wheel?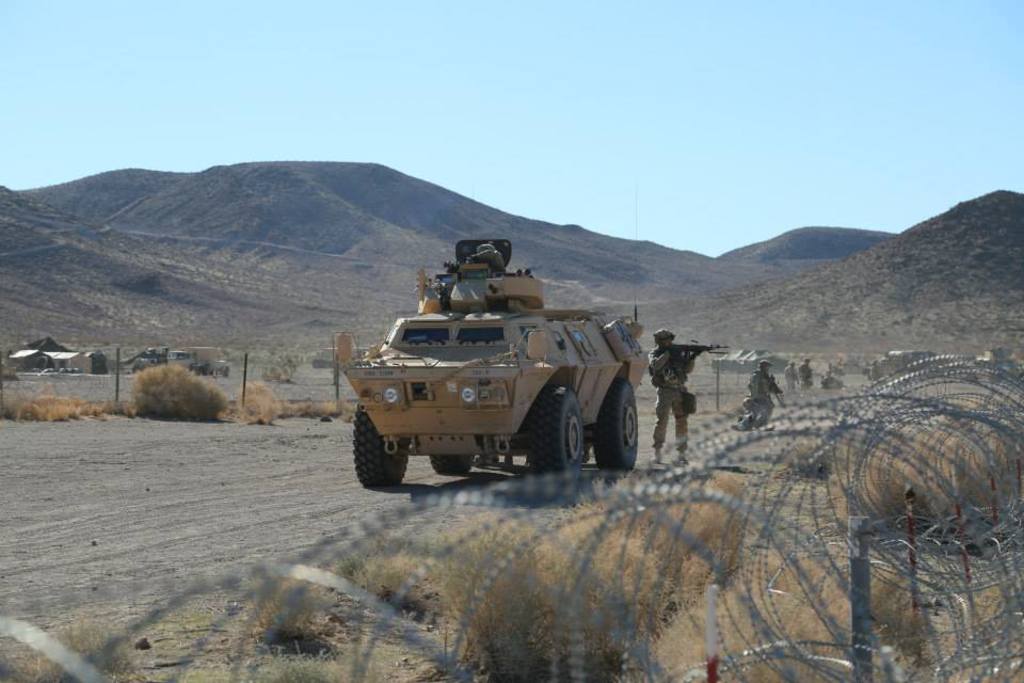
pyautogui.locateOnScreen(532, 382, 587, 494)
